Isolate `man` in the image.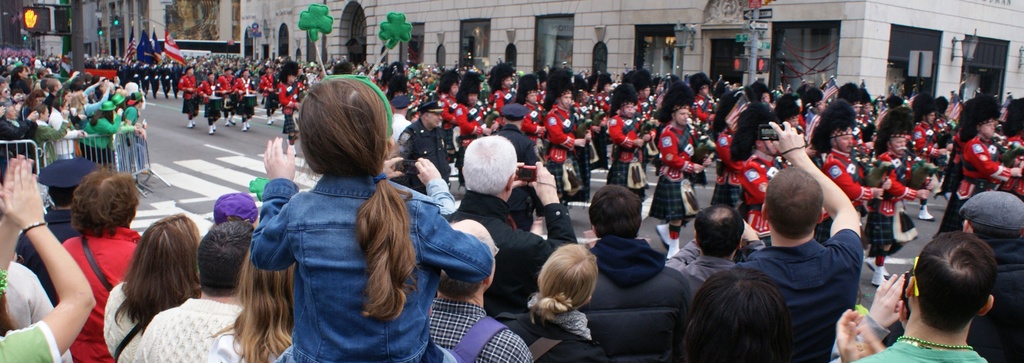
Isolated region: crop(824, 232, 1021, 362).
